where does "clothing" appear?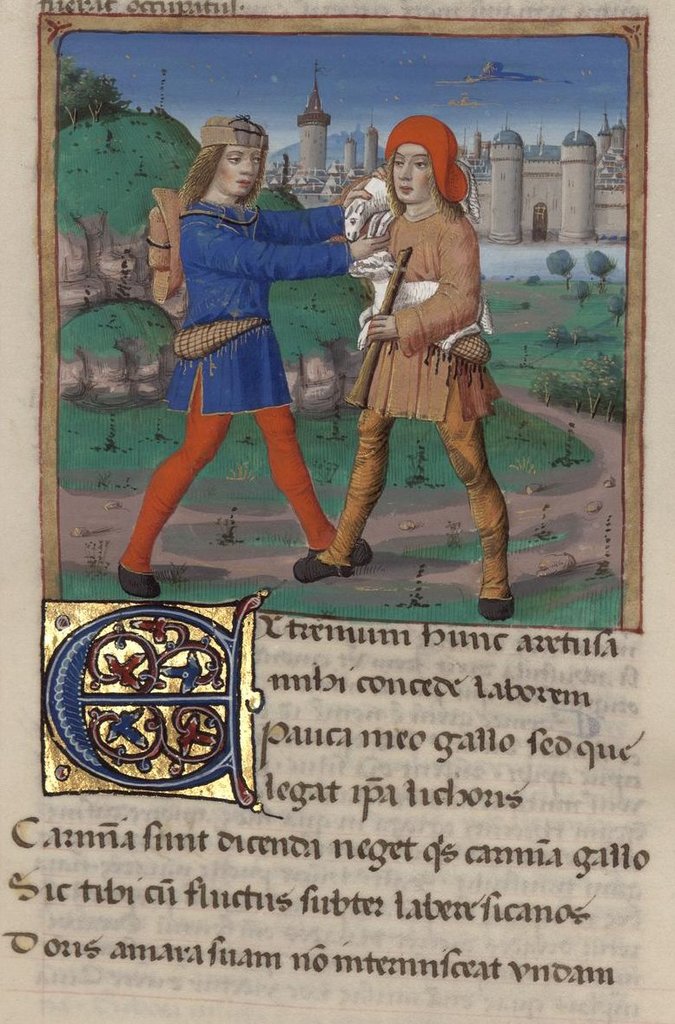
Appears at BBox(148, 148, 347, 519).
